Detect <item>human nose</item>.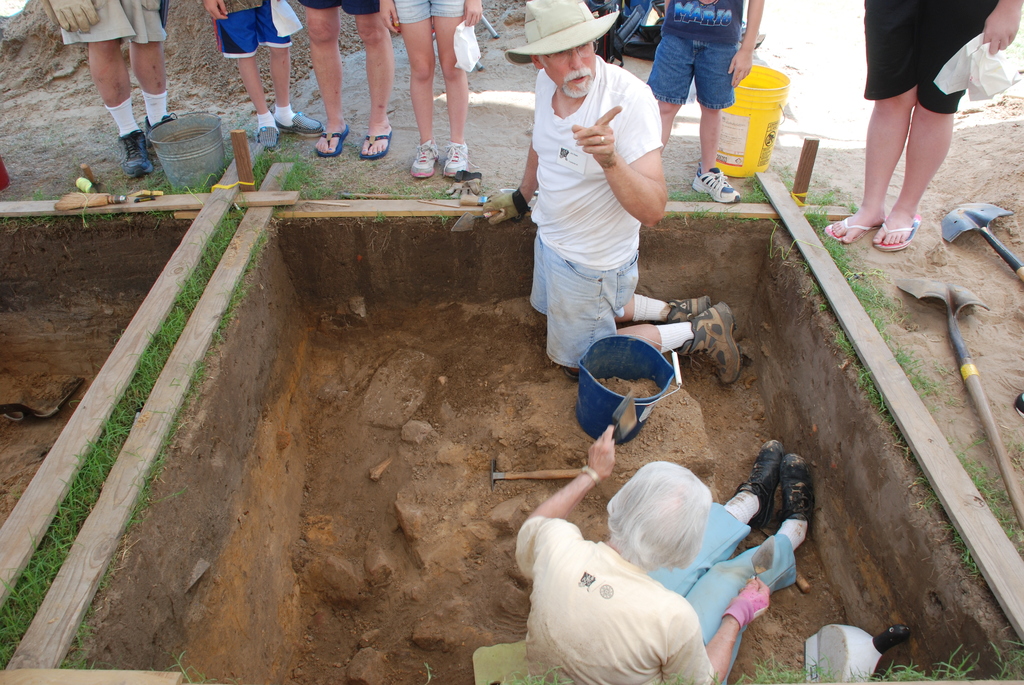
Detected at left=570, top=50, right=586, bottom=72.
